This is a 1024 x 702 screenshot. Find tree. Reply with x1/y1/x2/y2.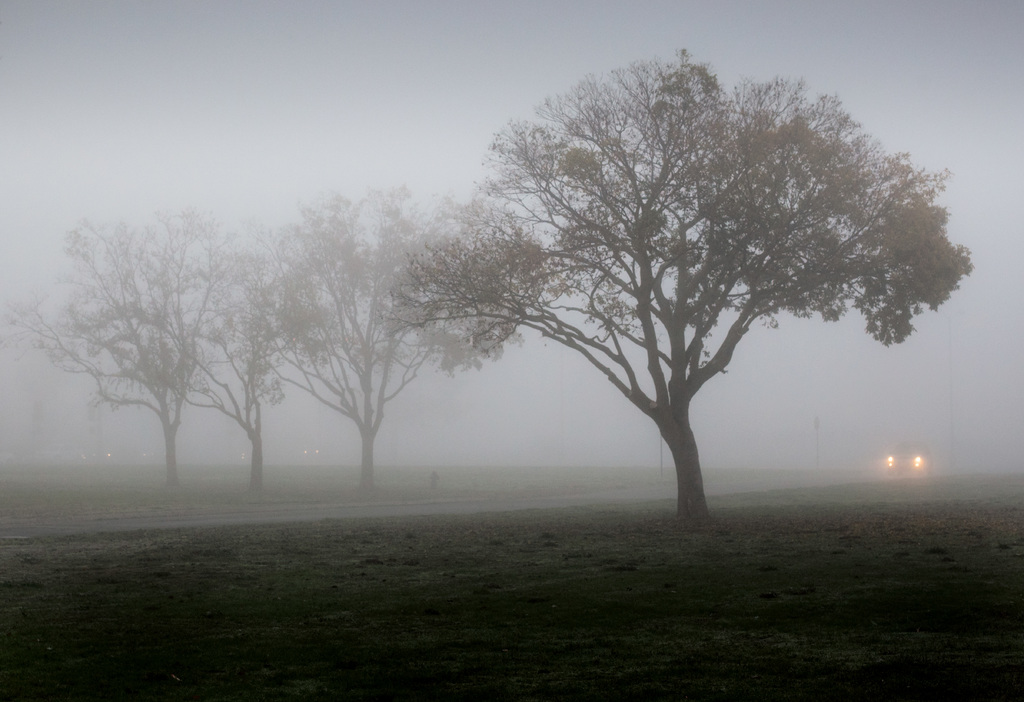
156/227/297/493.
